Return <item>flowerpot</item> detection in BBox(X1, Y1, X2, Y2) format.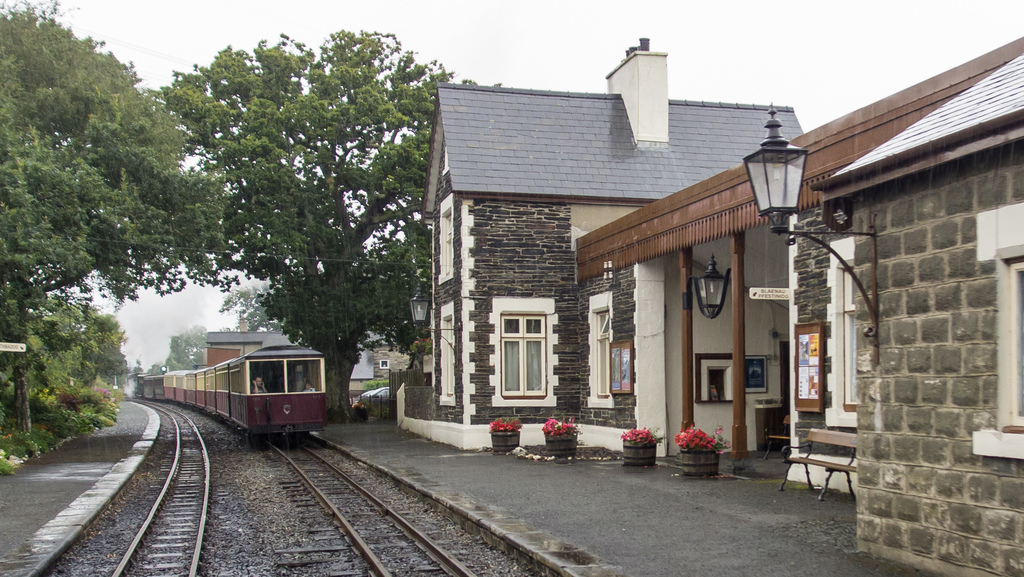
BBox(682, 432, 737, 473).
